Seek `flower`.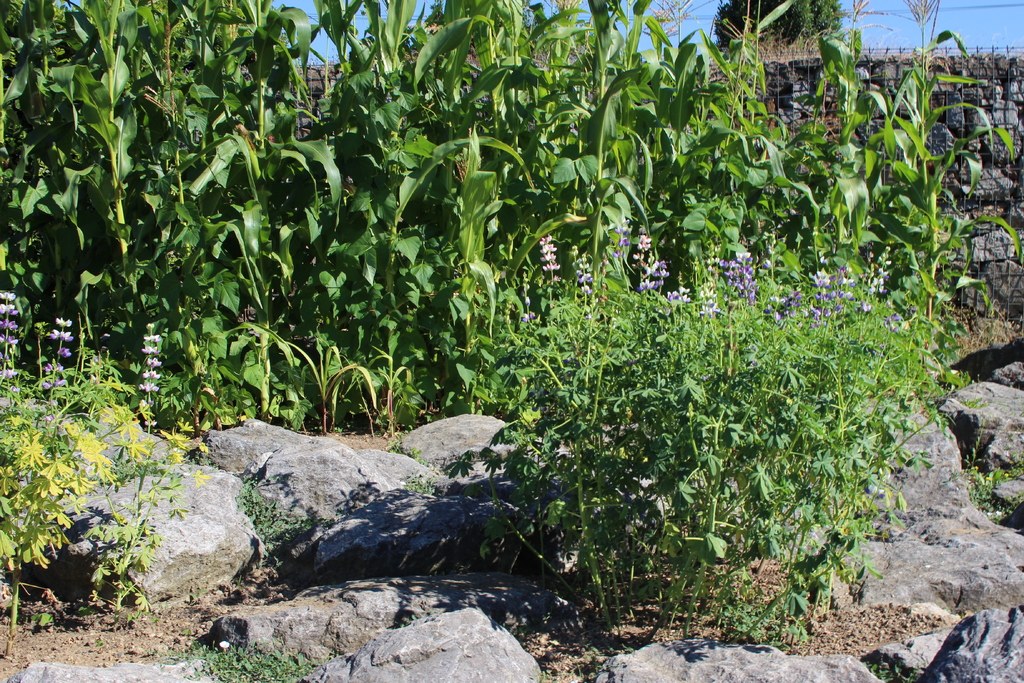
0, 289, 21, 365.
